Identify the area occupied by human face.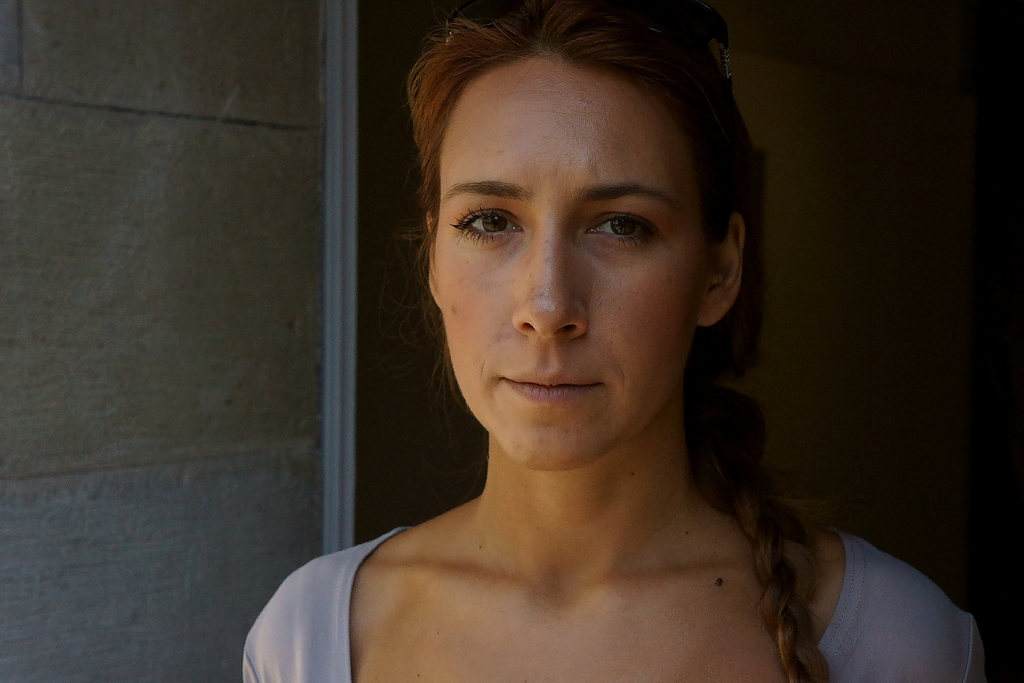
Area: 434, 53, 698, 465.
